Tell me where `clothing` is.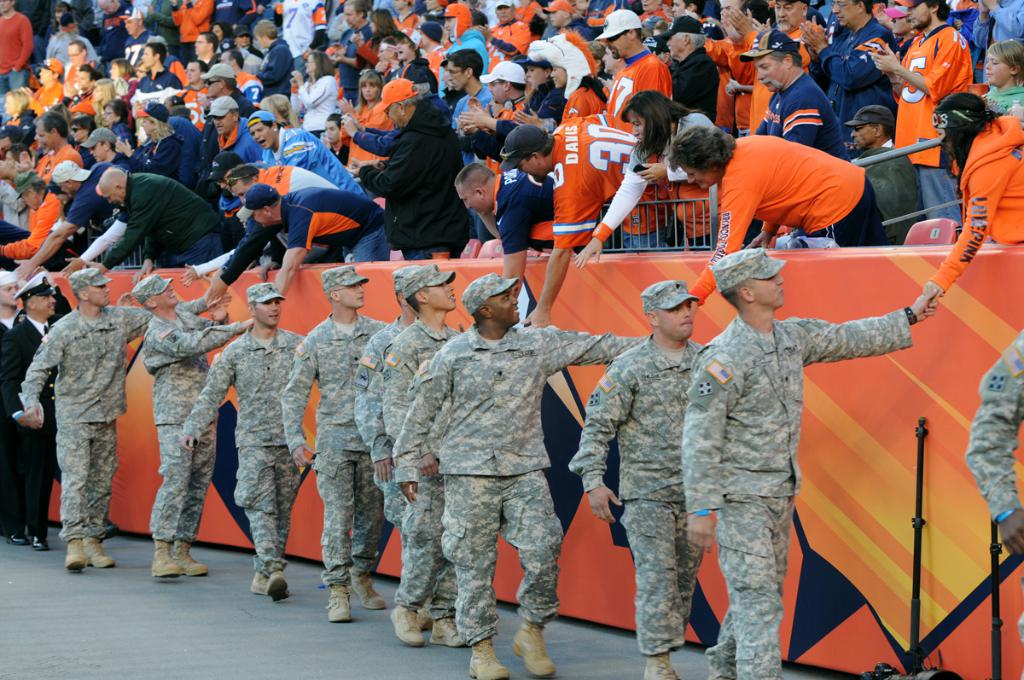
`clothing` is at (left=961, top=320, right=1023, bottom=679).
